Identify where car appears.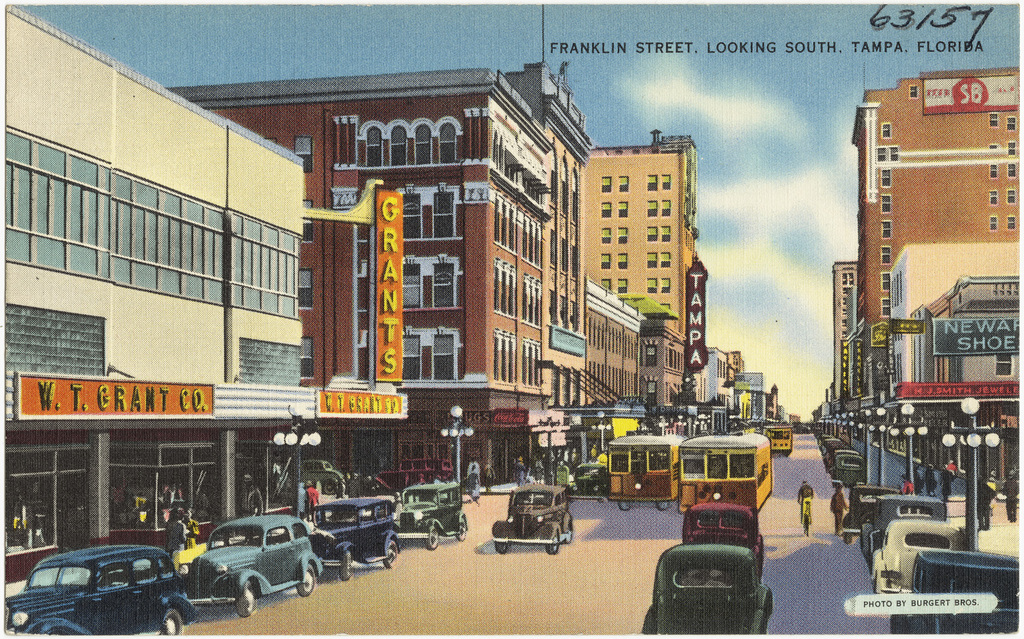
Appears at region(861, 492, 946, 571).
